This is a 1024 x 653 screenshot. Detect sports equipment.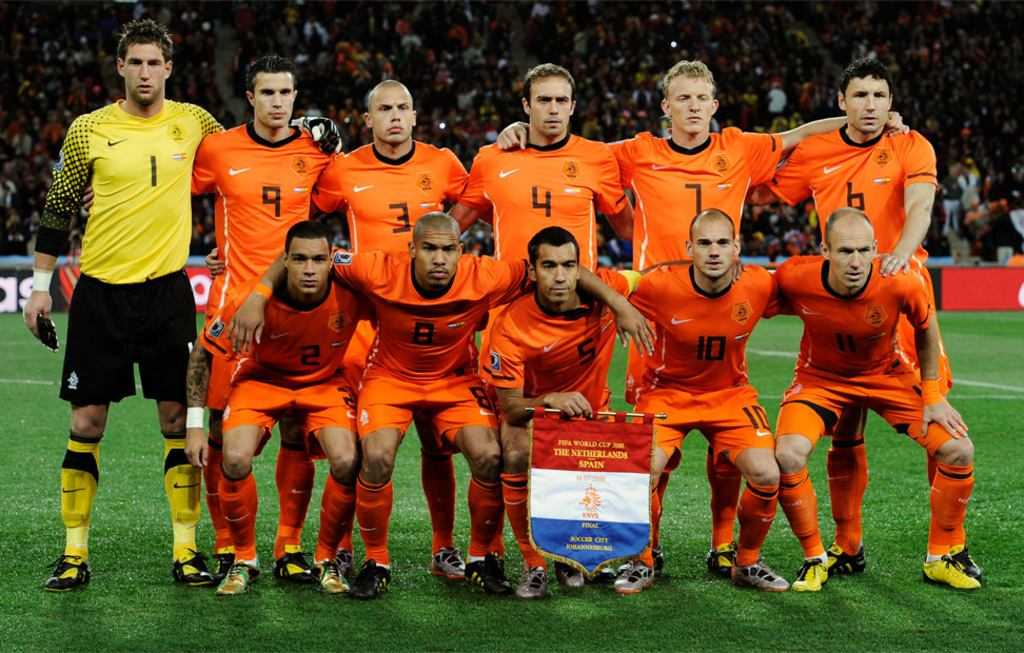
(left=43, top=558, right=91, bottom=594).
